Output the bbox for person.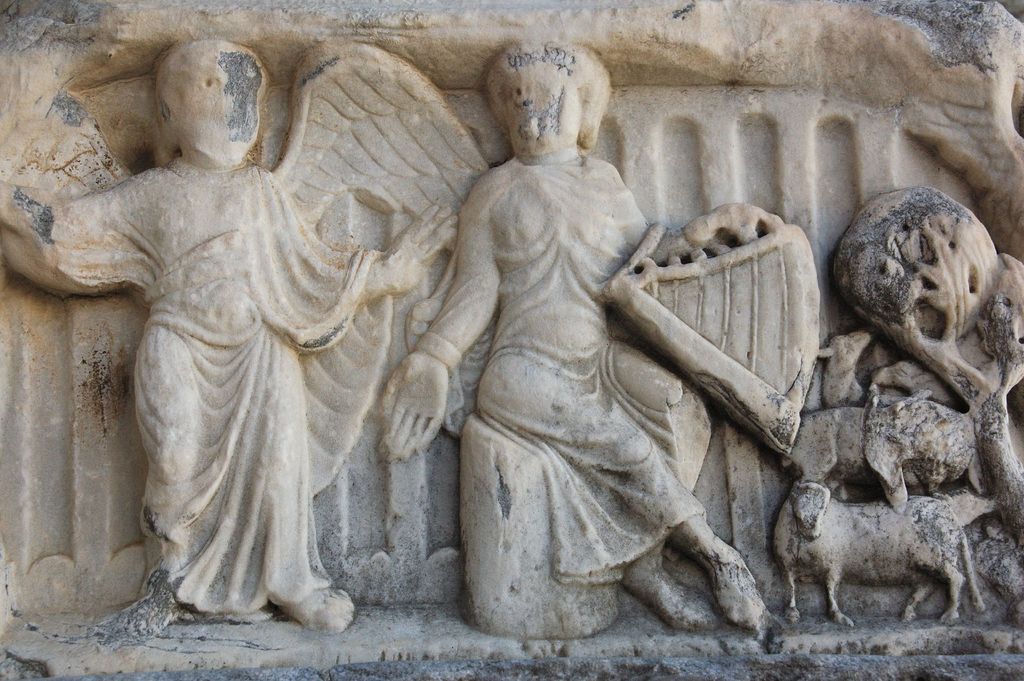
380:38:760:635.
